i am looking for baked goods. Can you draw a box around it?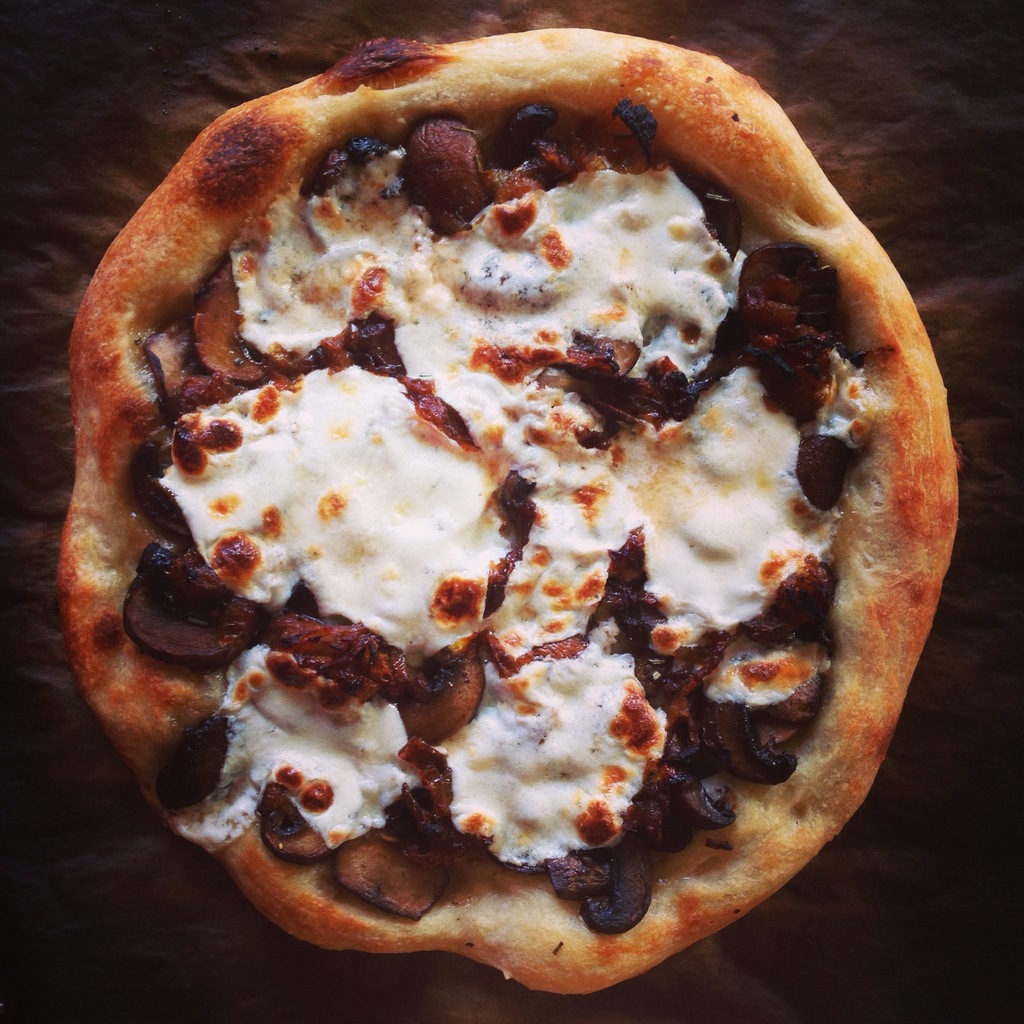
Sure, the bounding box is [47,24,959,1000].
